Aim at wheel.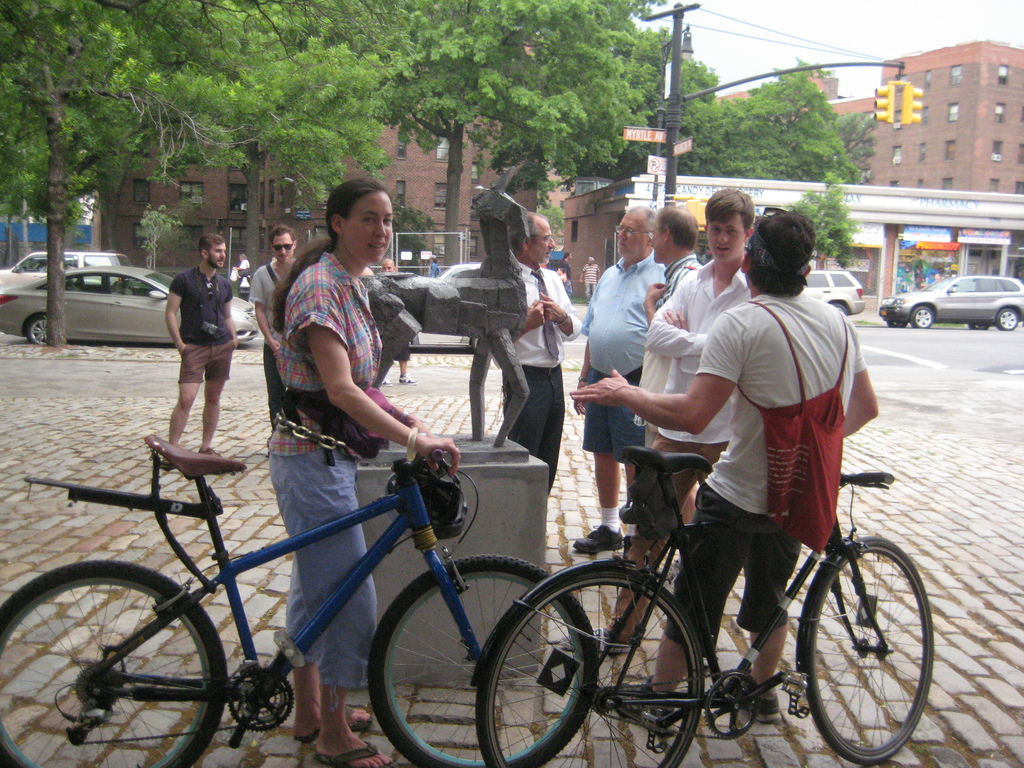
Aimed at 0 561 225 767.
